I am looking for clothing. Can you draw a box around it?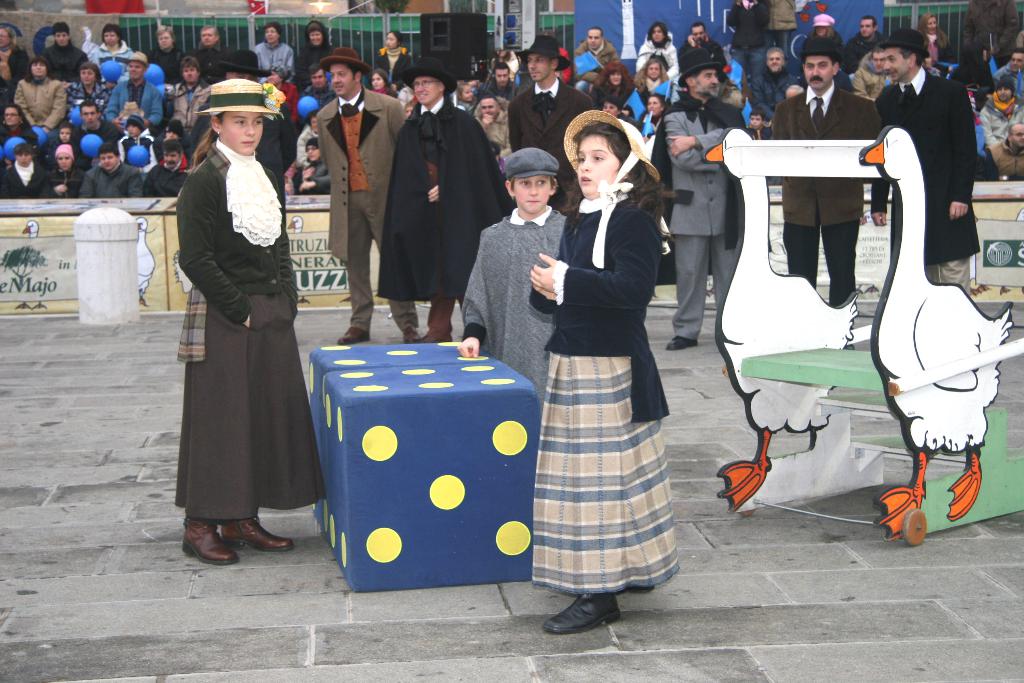
Sure, the bounding box is 637, 35, 683, 75.
